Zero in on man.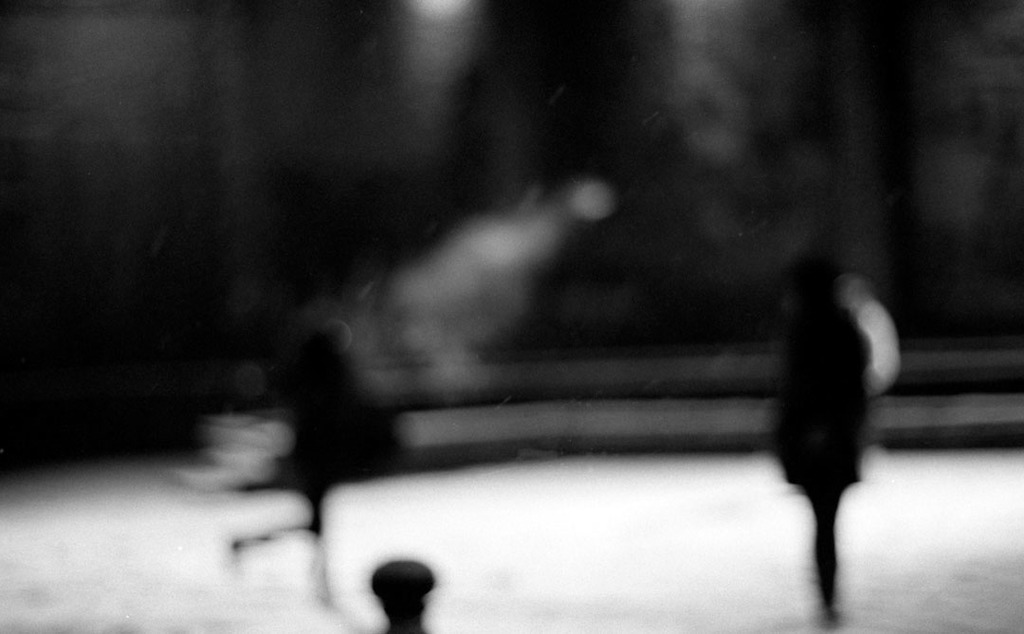
Zeroed in: rect(773, 255, 871, 627).
